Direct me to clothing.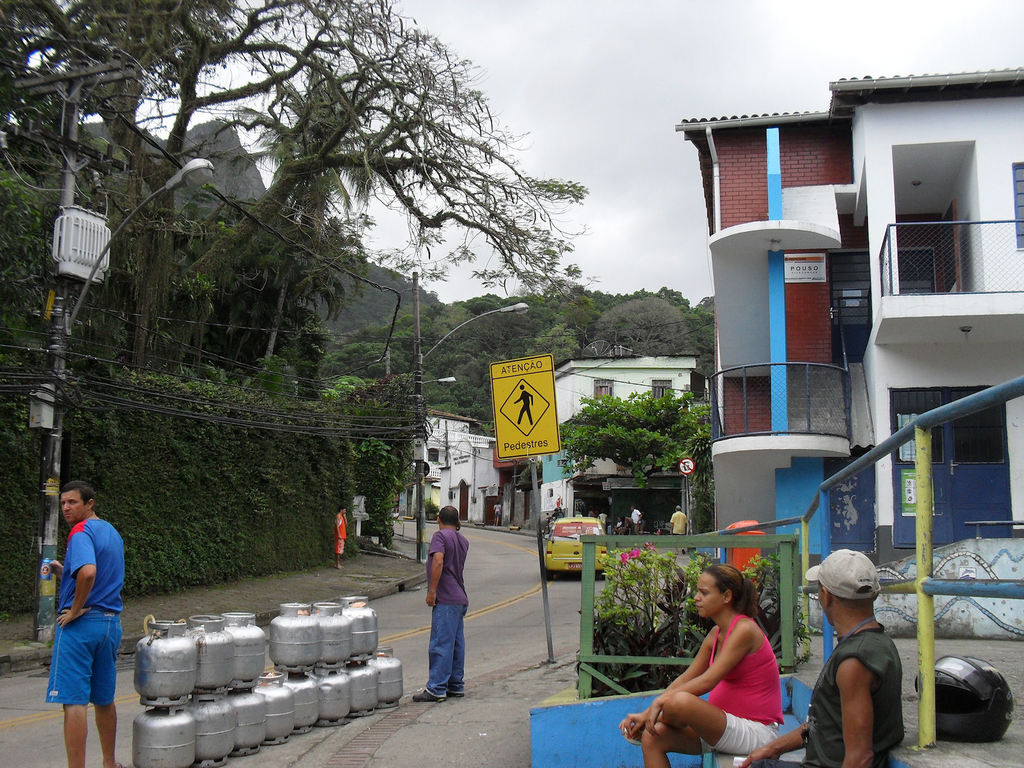
Direction: bbox=(800, 621, 902, 767).
